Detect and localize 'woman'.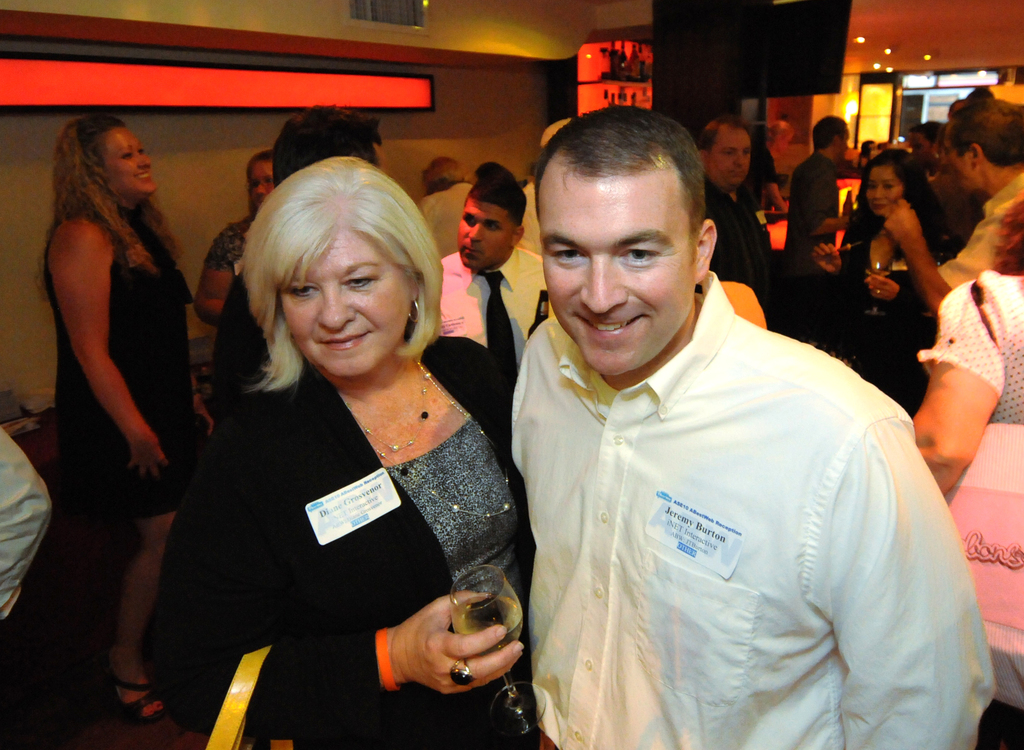
Localized at <region>897, 187, 1023, 749</region>.
